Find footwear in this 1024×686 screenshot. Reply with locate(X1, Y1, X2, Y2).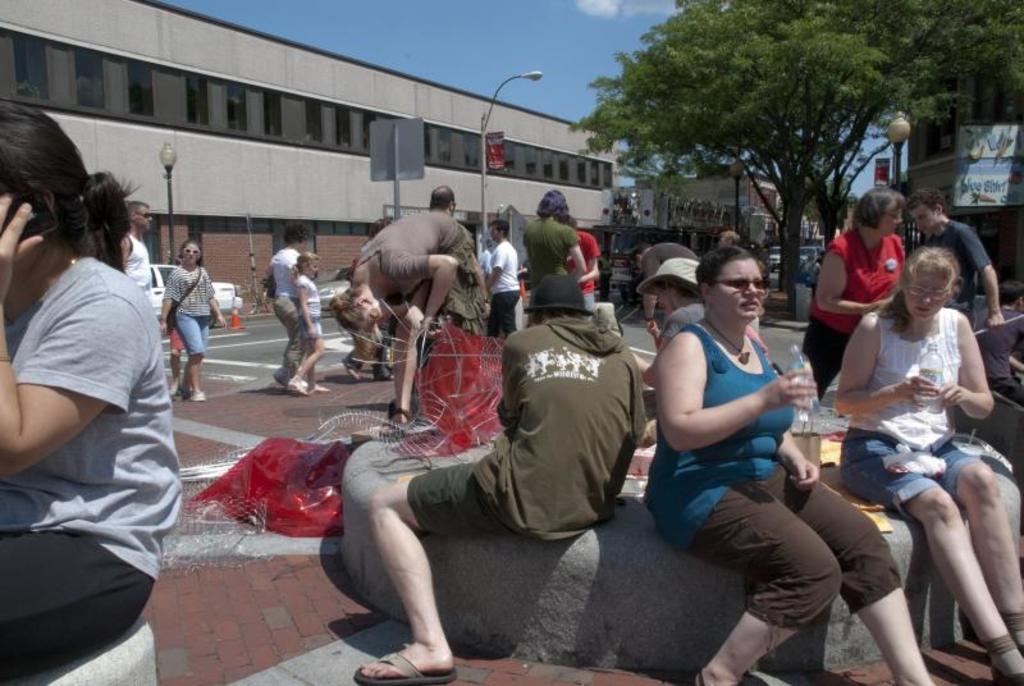
locate(300, 380, 307, 393).
